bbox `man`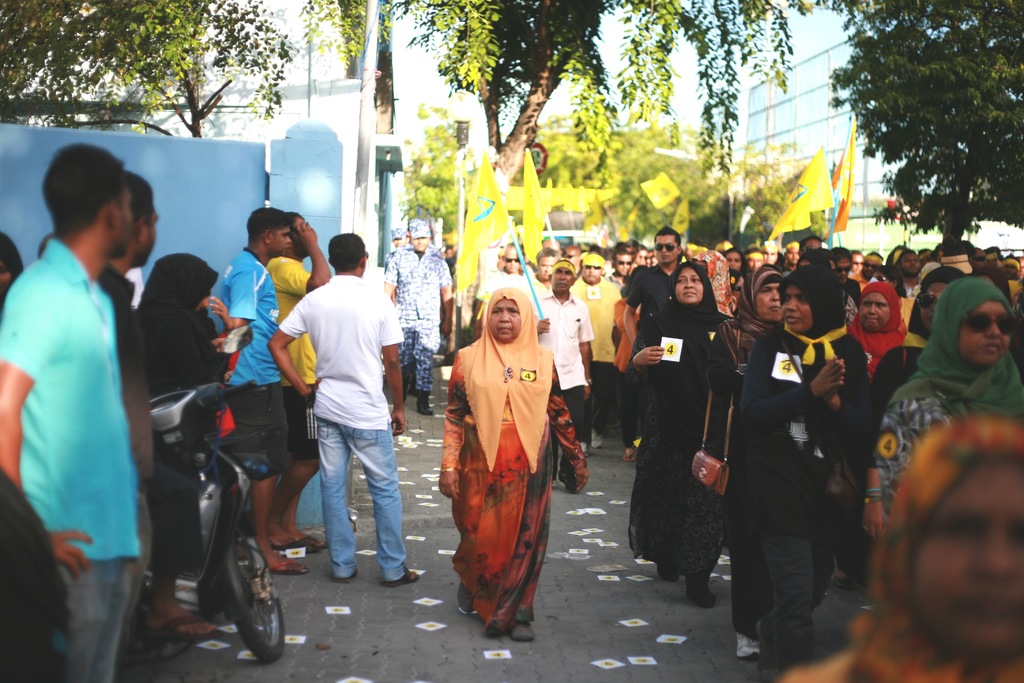
[x1=264, y1=210, x2=327, y2=577]
